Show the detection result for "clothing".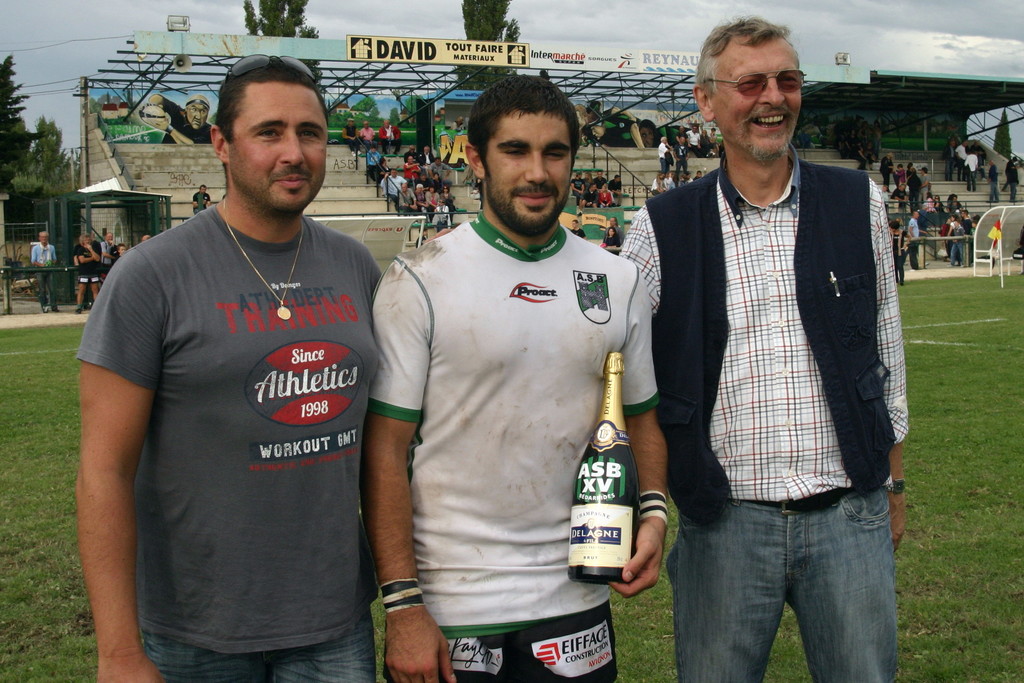
[73, 203, 385, 682].
